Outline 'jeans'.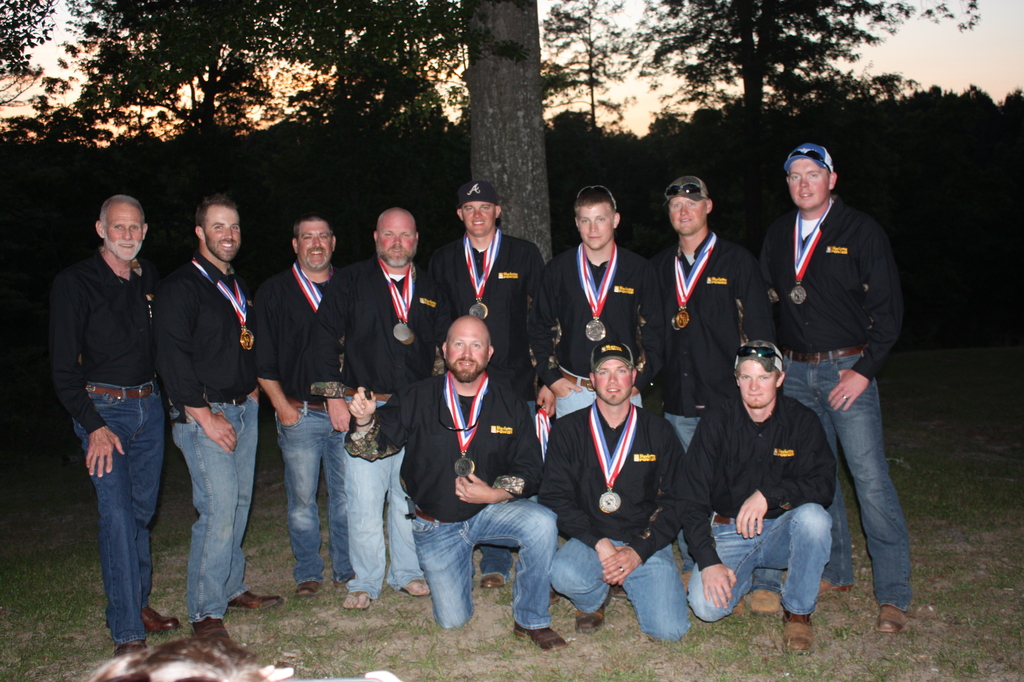
Outline: [left=469, top=541, right=519, bottom=578].
